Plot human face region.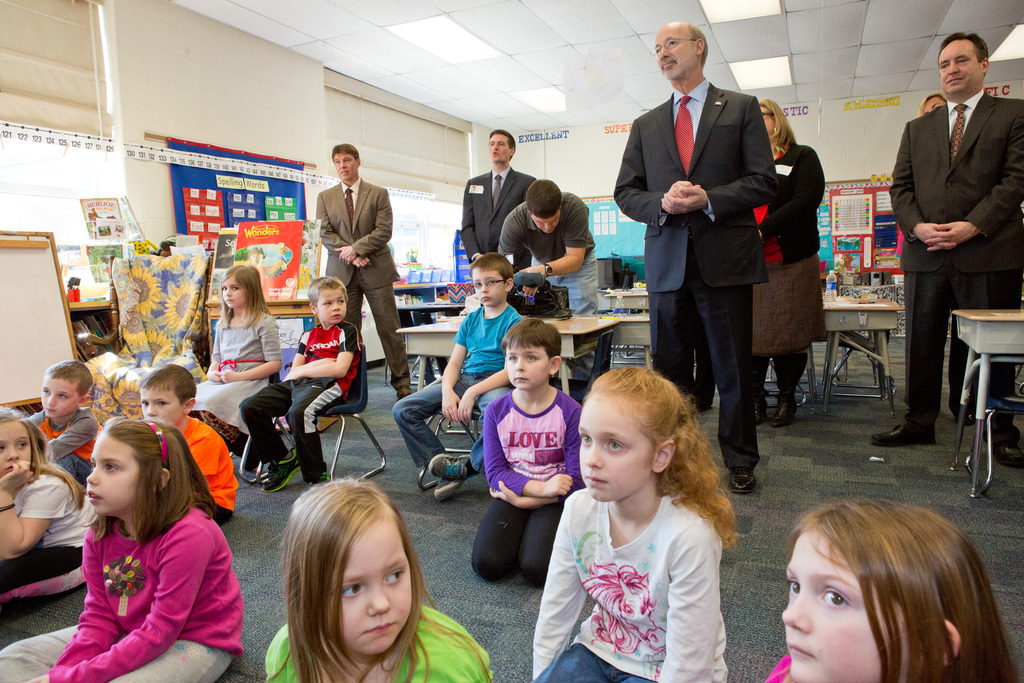
Plotted at 330, 524, 412, 654.
